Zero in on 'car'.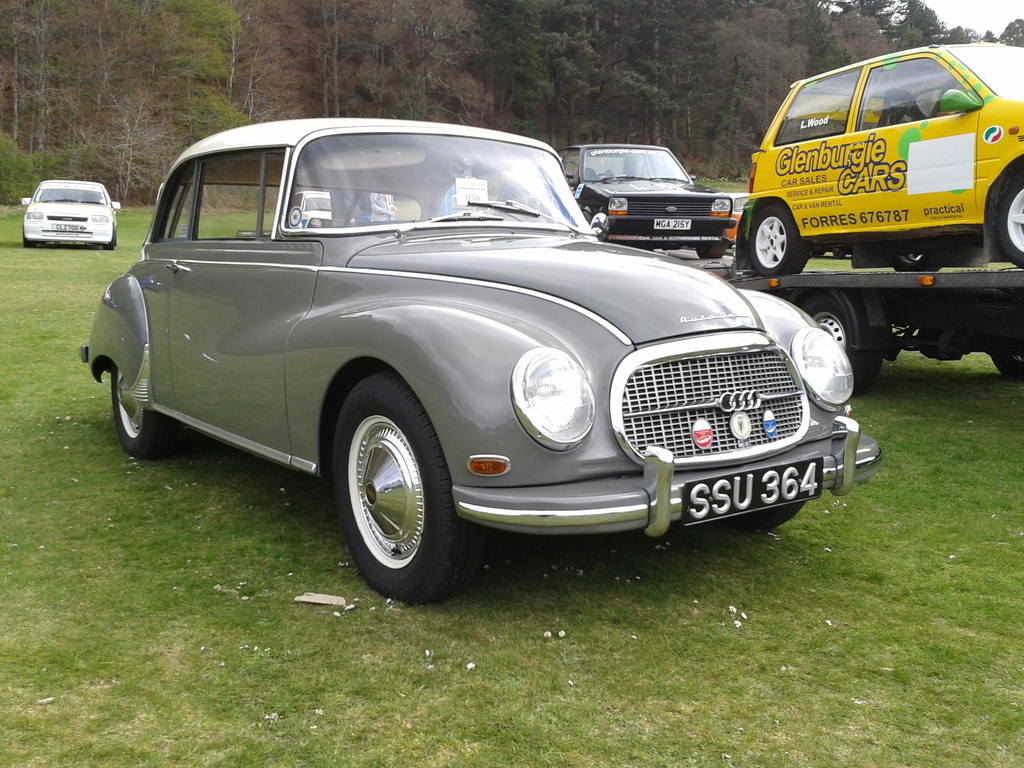
Zeroed in: pyautogui.locateOnScreen(711, 189, 747, 252).
